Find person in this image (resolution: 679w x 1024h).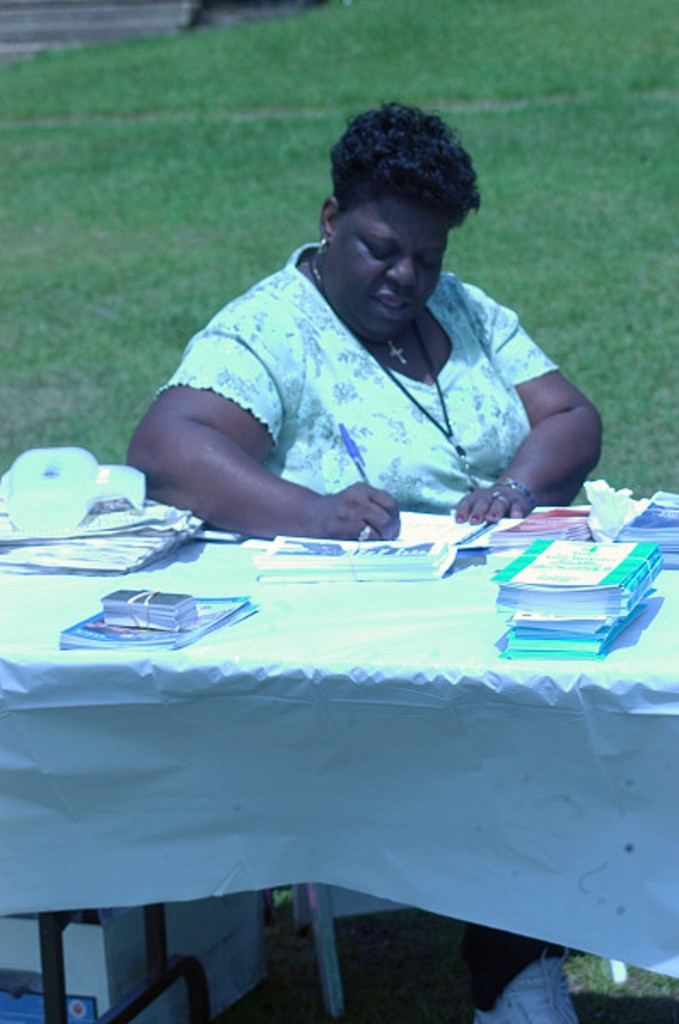
113:104:606:1022.
